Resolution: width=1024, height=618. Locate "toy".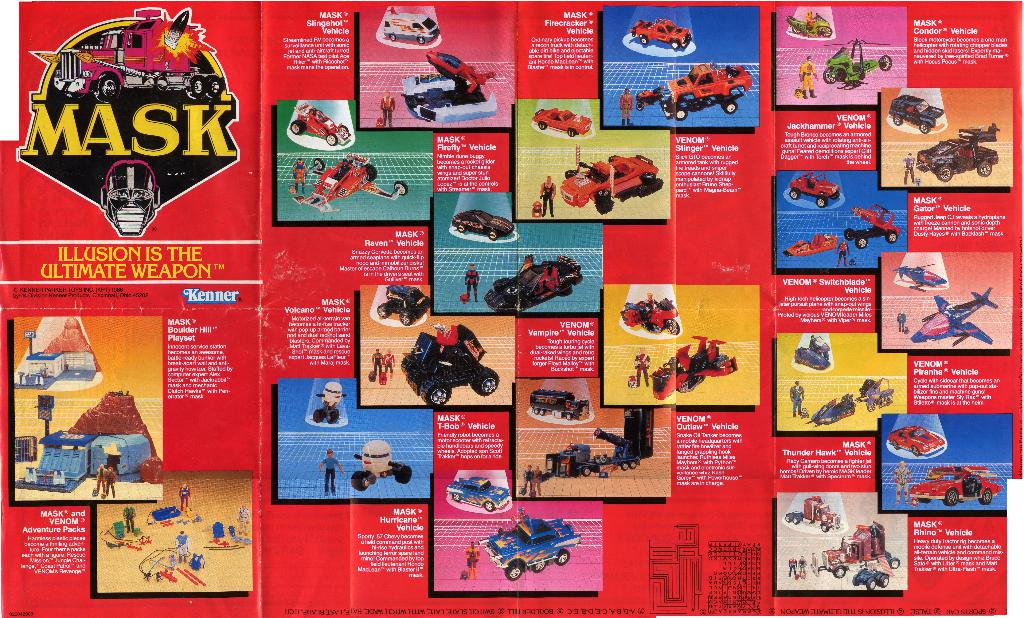
Rect(294, 156, 402, 209).
